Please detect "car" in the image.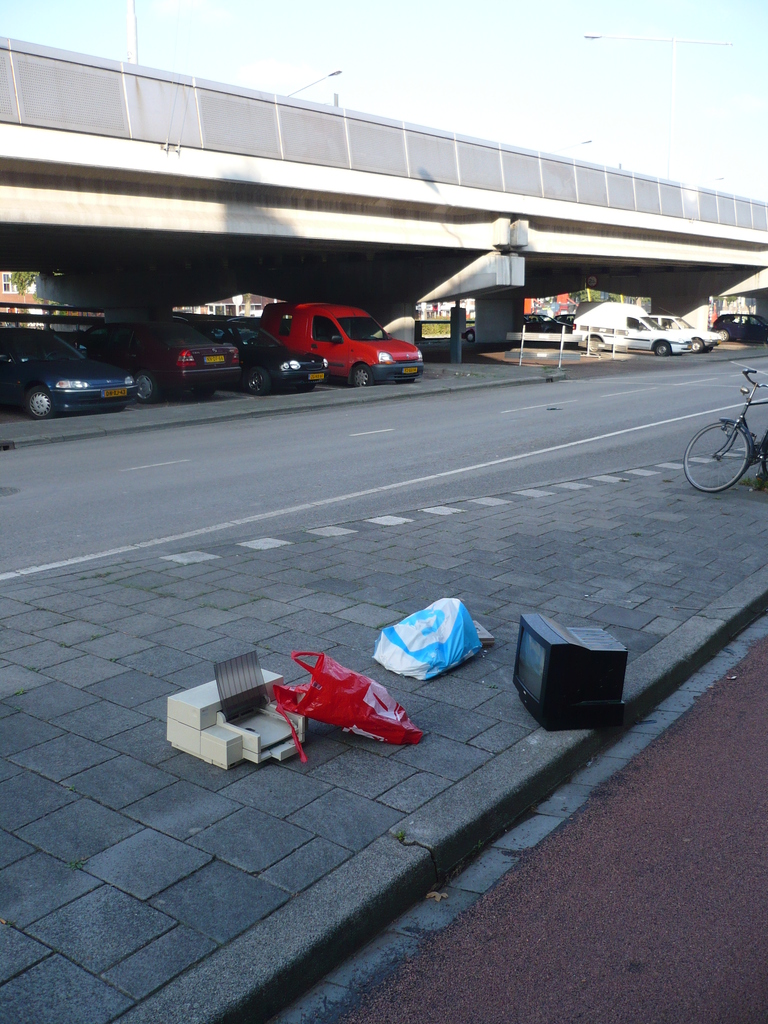
[x1=0, y1=323, x2=143, y2=422].
